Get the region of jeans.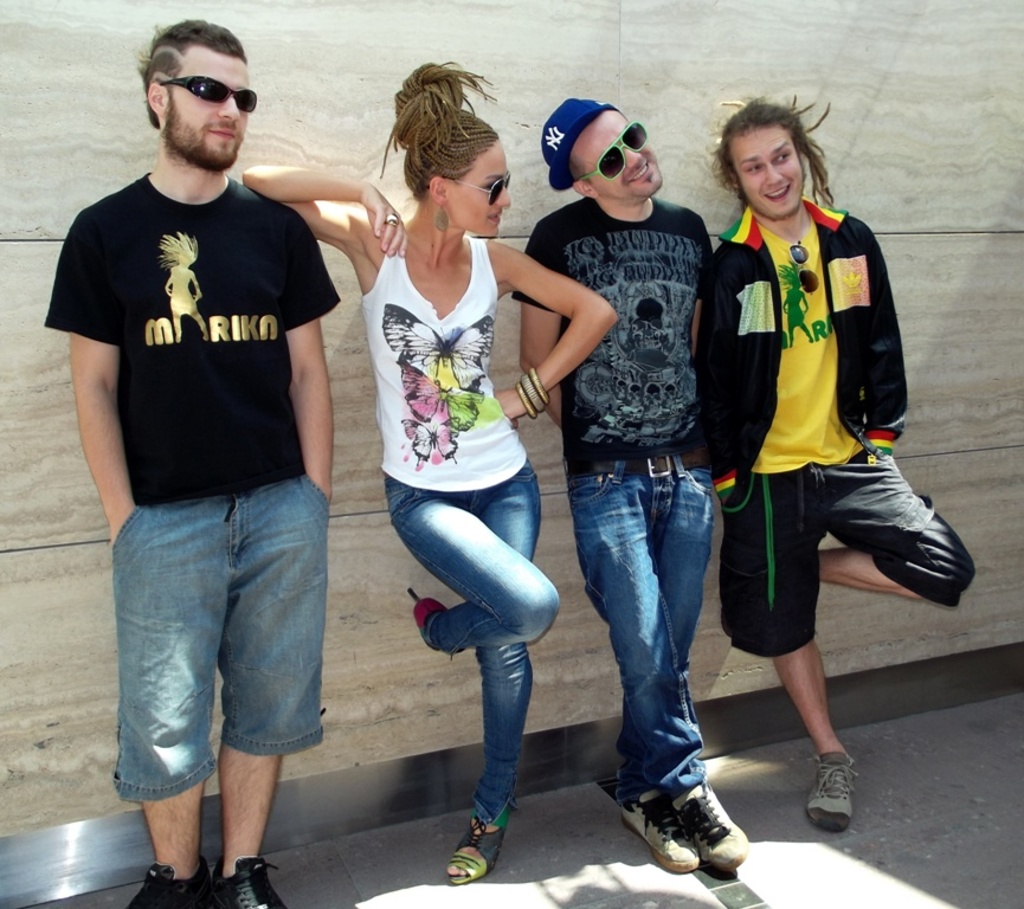
[581, 456, 734, 905].
